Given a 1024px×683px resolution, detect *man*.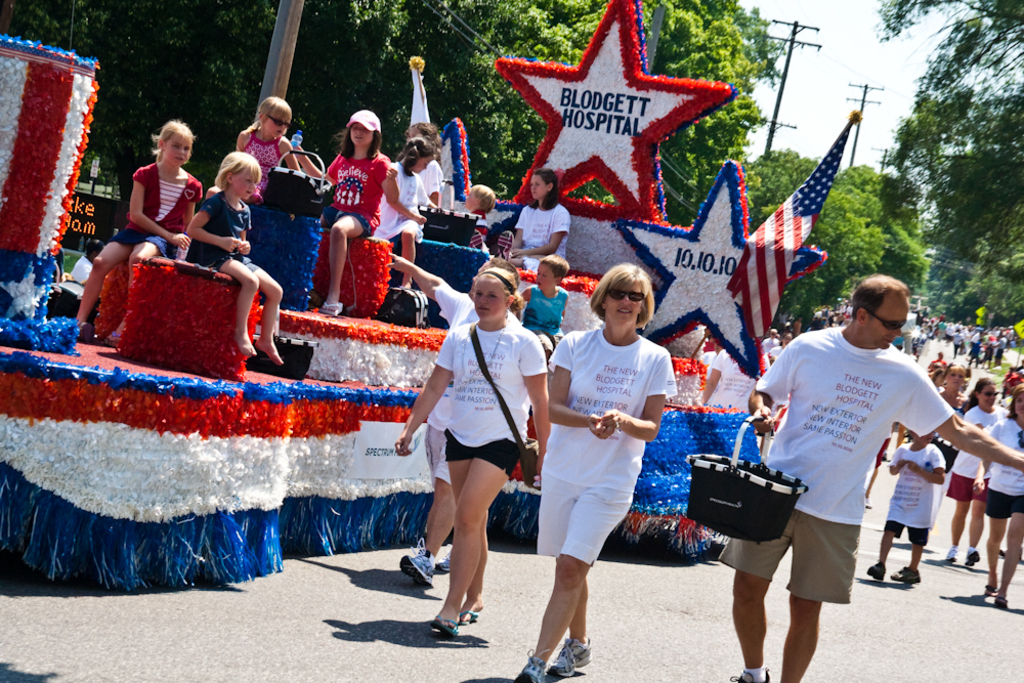
716,272,1023,682.
